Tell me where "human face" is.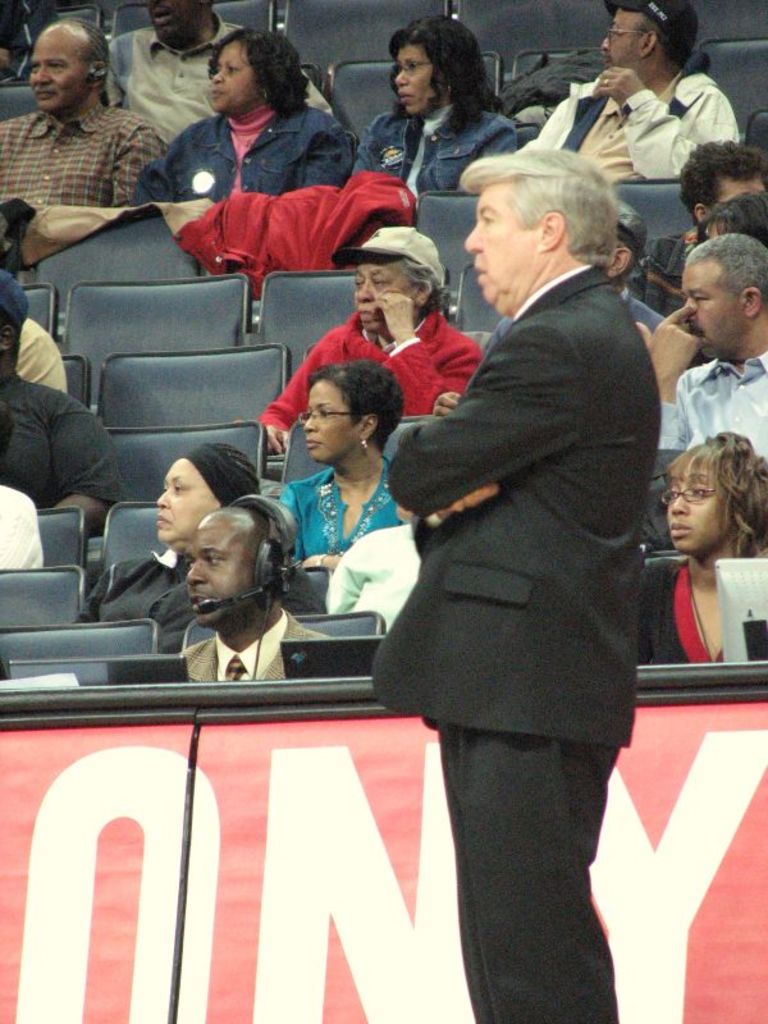
"human face" is at pyautogui.locateOnScreen(595, 6, 640, 77).
